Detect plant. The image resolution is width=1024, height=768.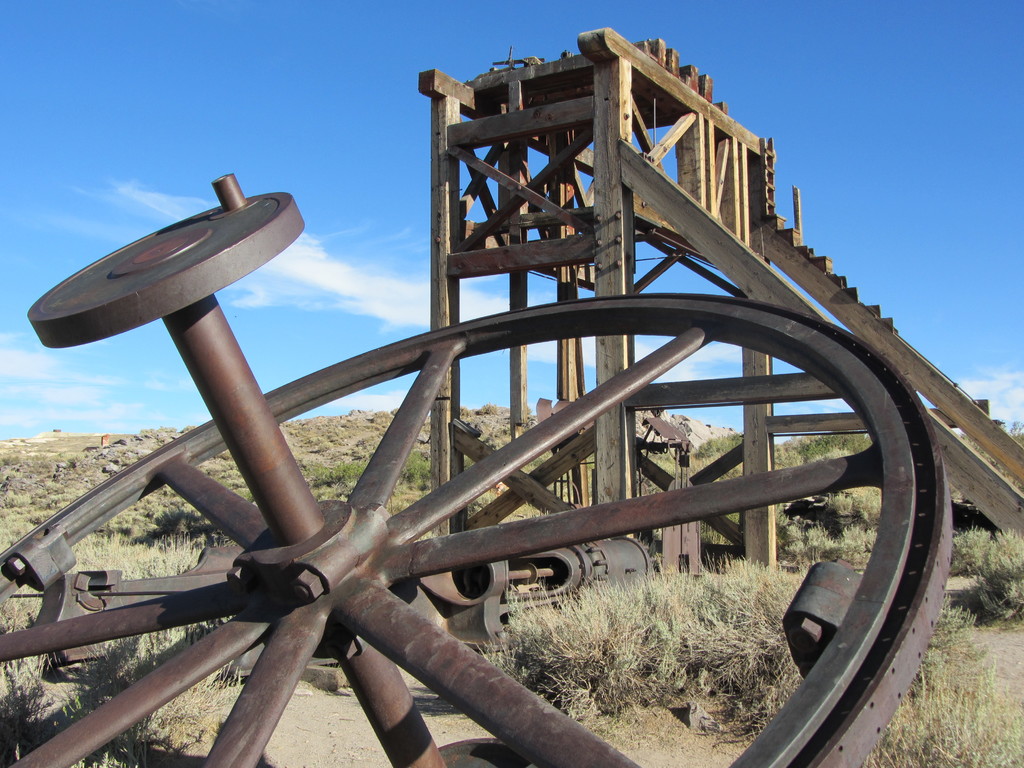
[966,495,1022,618].
